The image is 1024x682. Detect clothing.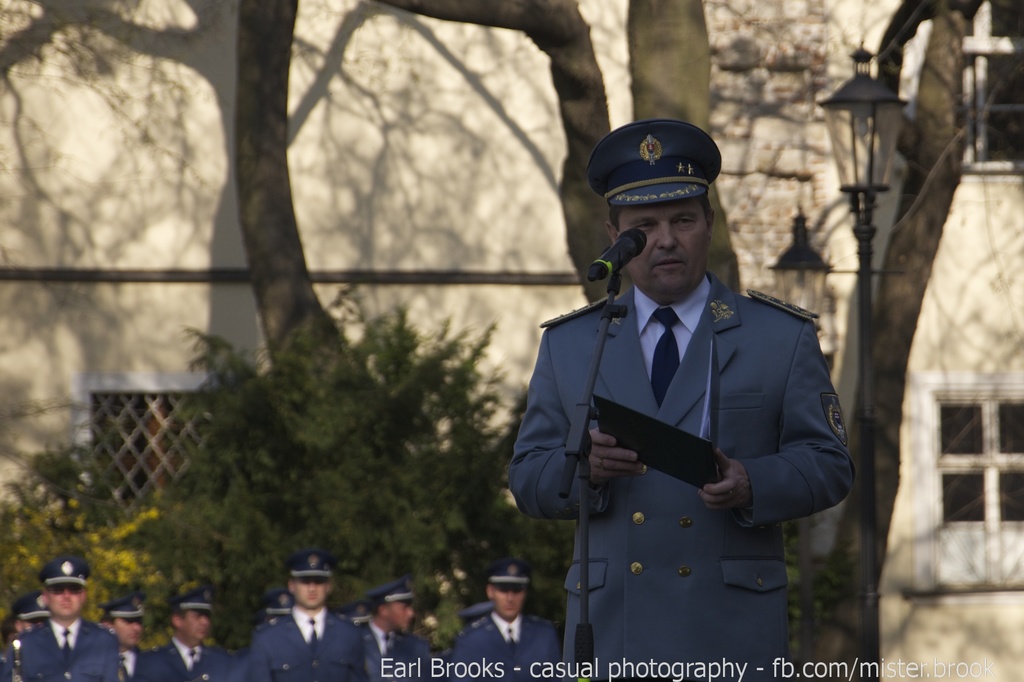
Detection: 143 636 223 681.
